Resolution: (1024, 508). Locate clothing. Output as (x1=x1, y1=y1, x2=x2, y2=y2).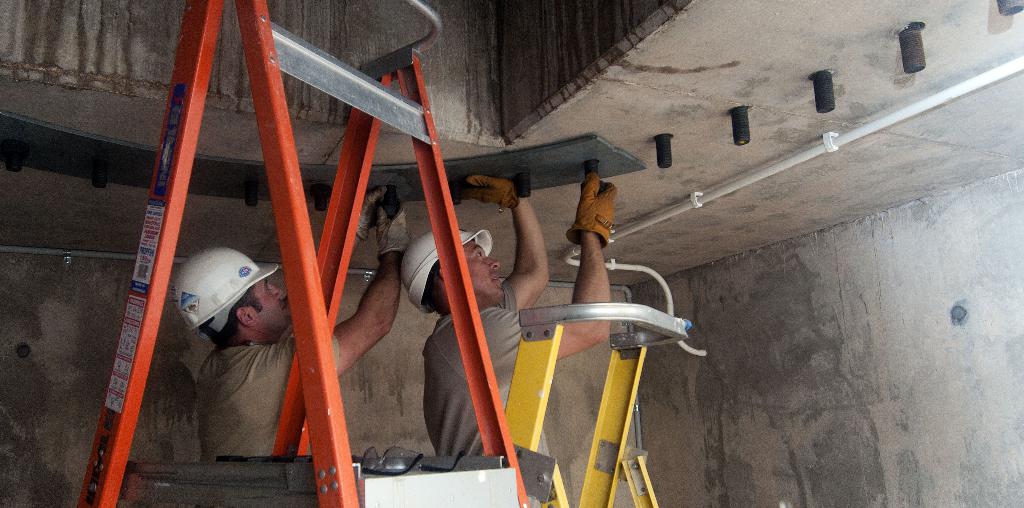
(x1=200, y1=334, x2=336, y2=453).
